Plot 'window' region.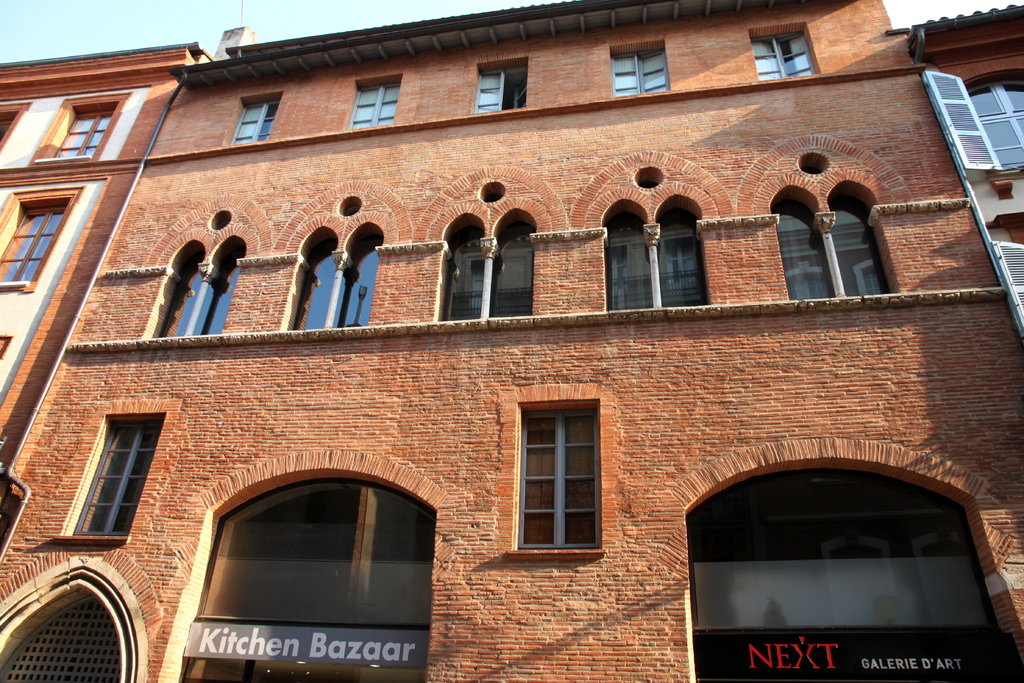
Plotted at [0, 541, 159, 682].
